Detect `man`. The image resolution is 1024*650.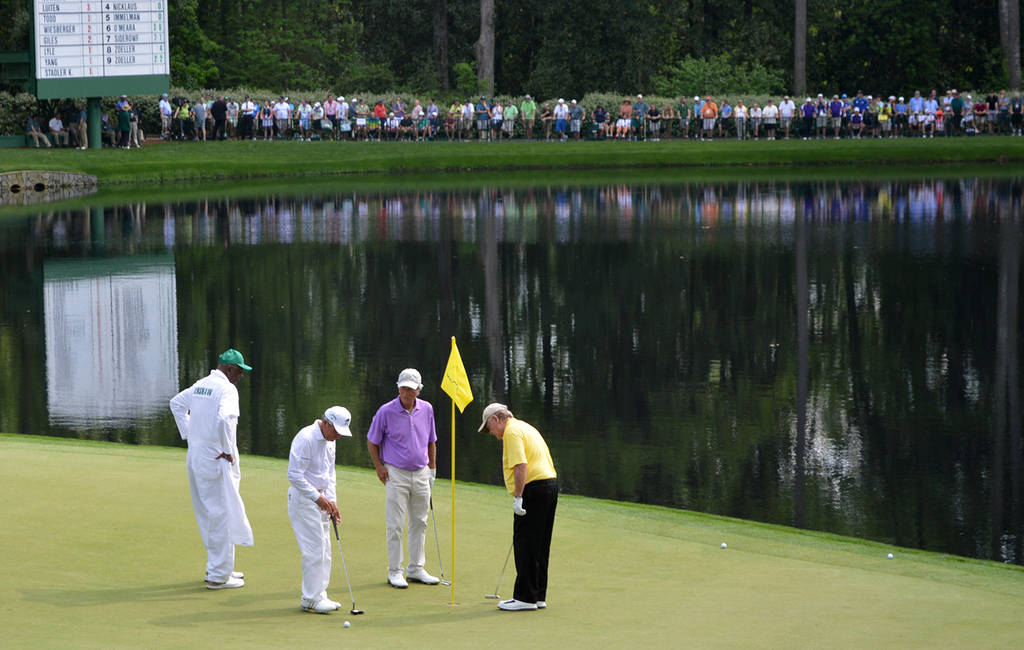
428 102 435 108.
